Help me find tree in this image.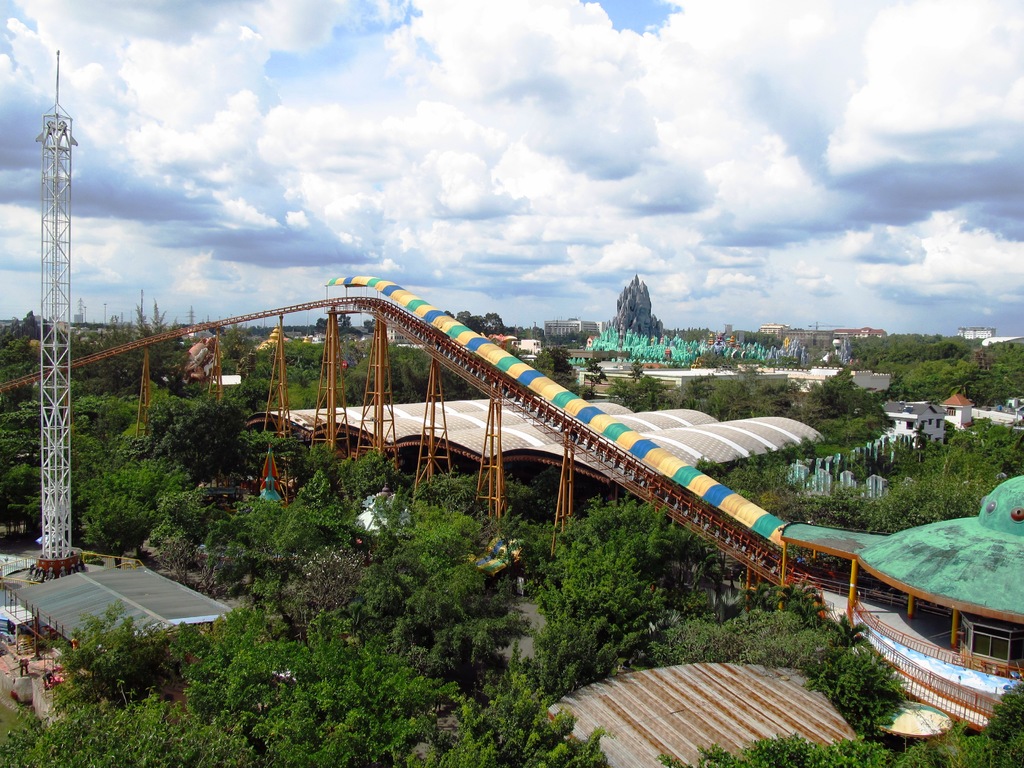
Found it: 800:358:829:371.
